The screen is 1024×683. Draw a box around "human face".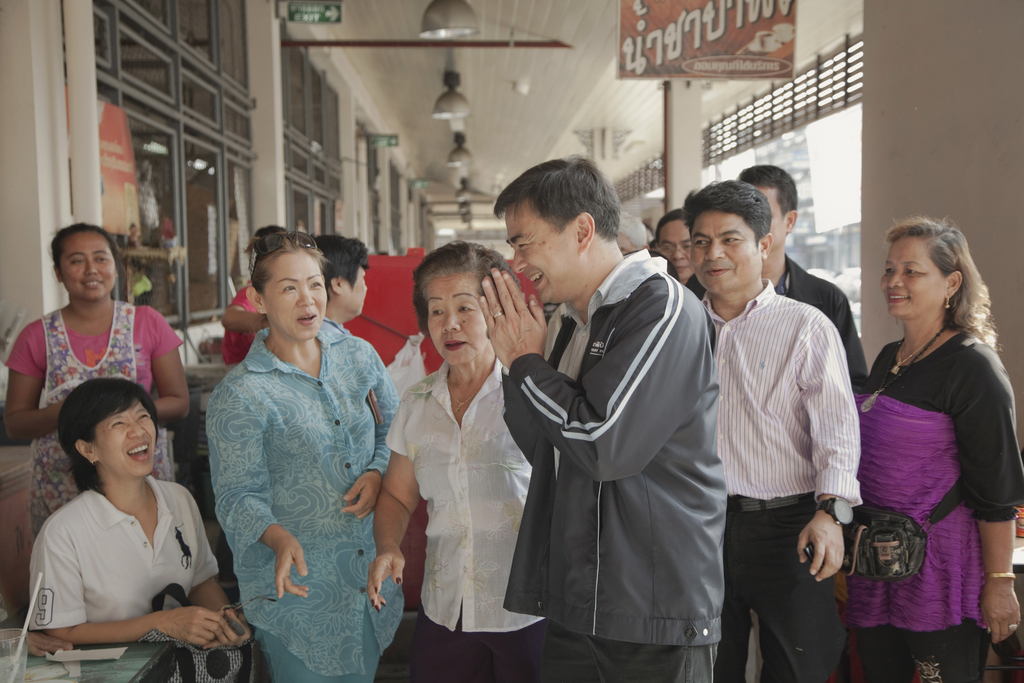
[690, 211, 755, 292].
